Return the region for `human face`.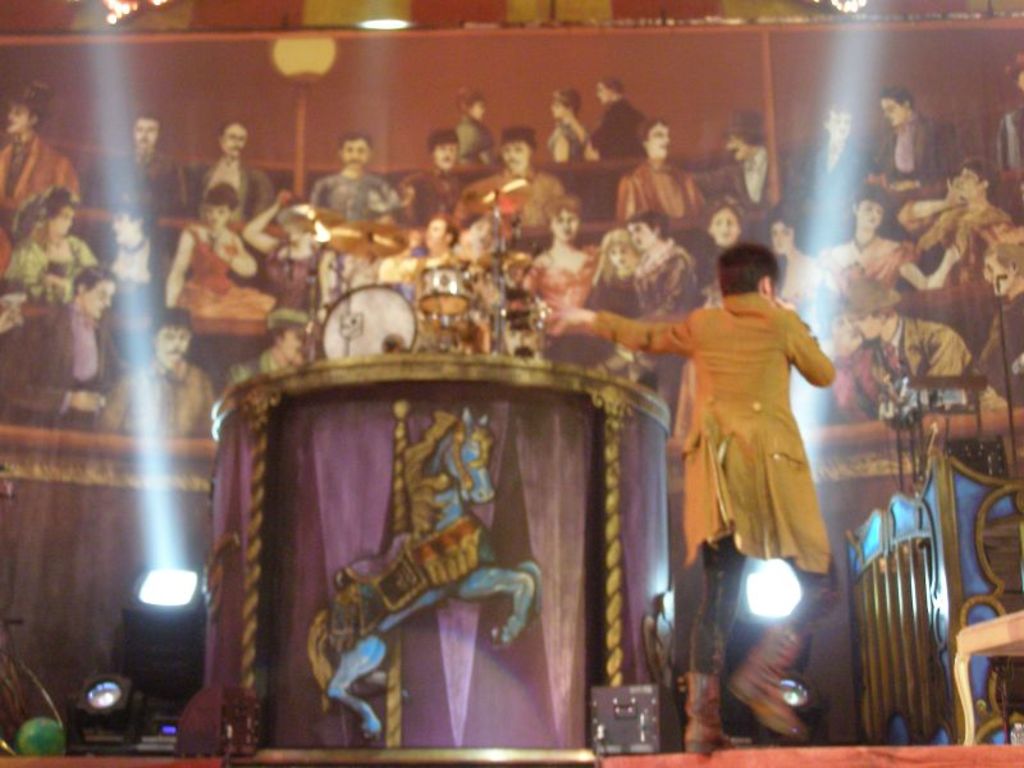
BBox(859, 202, 882, 228).
